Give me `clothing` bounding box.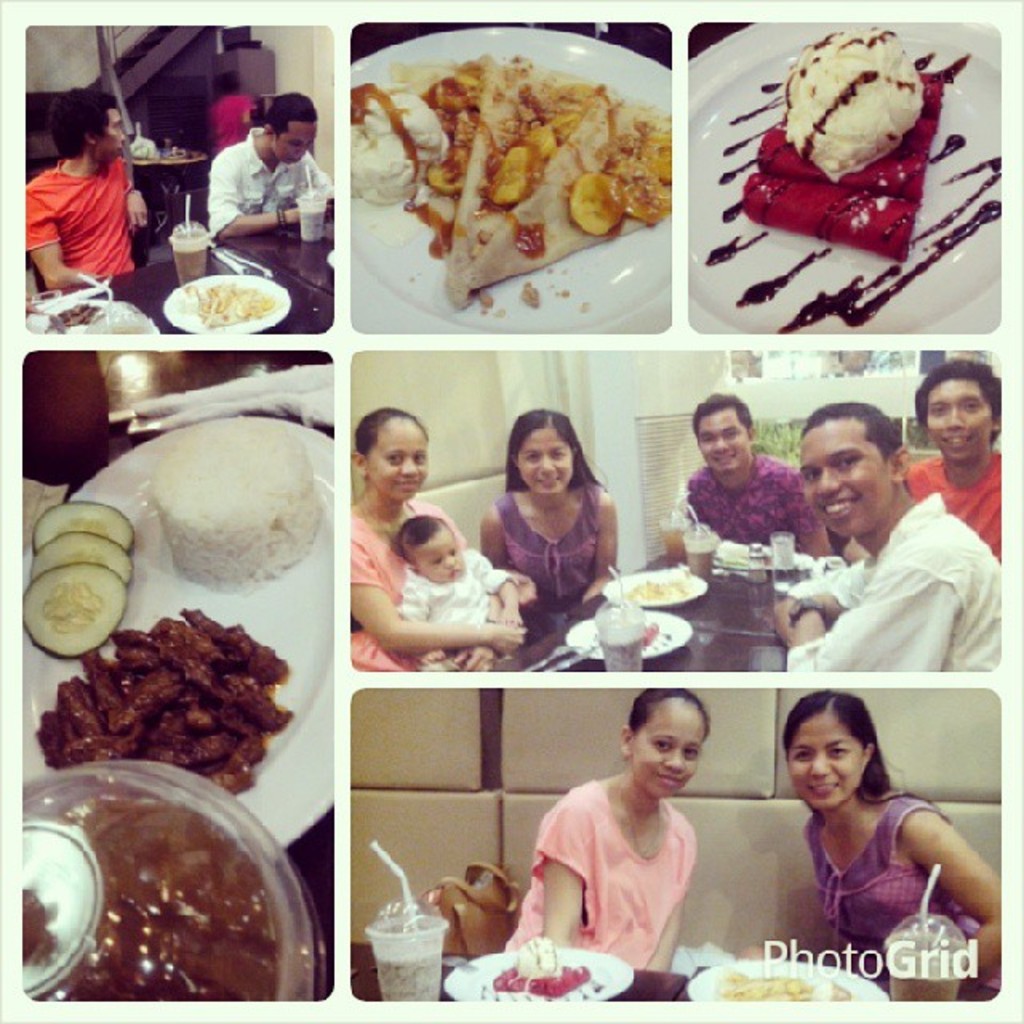
<bbox>896, 445, 1005, 571</bbox>.
